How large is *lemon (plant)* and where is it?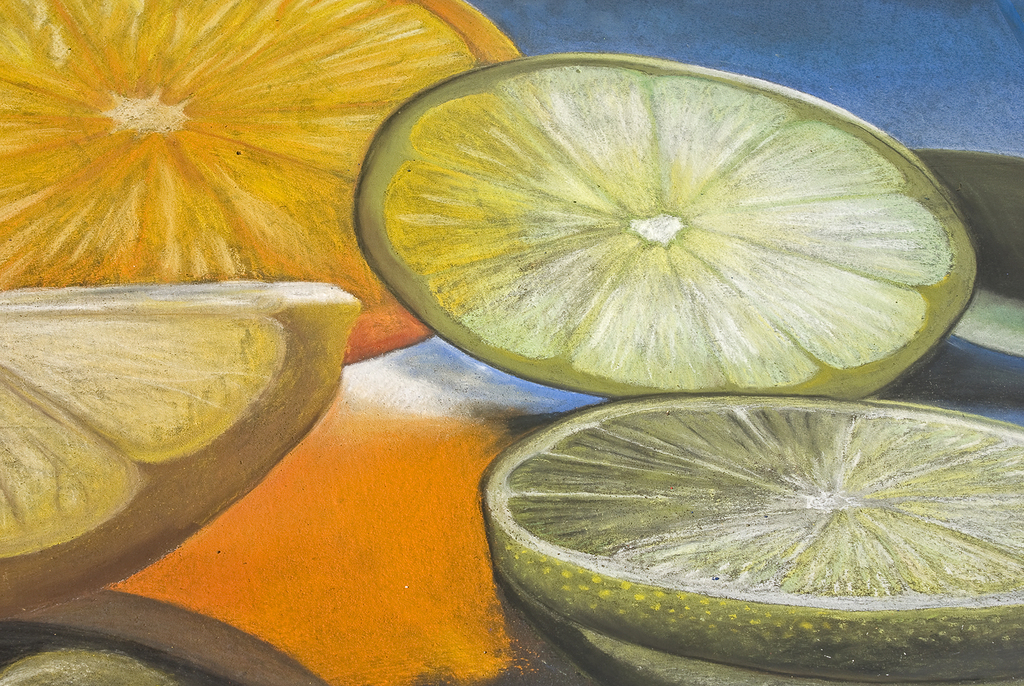
Bounding box: [x1=483, y1=399, x2=1023, y2=683].
